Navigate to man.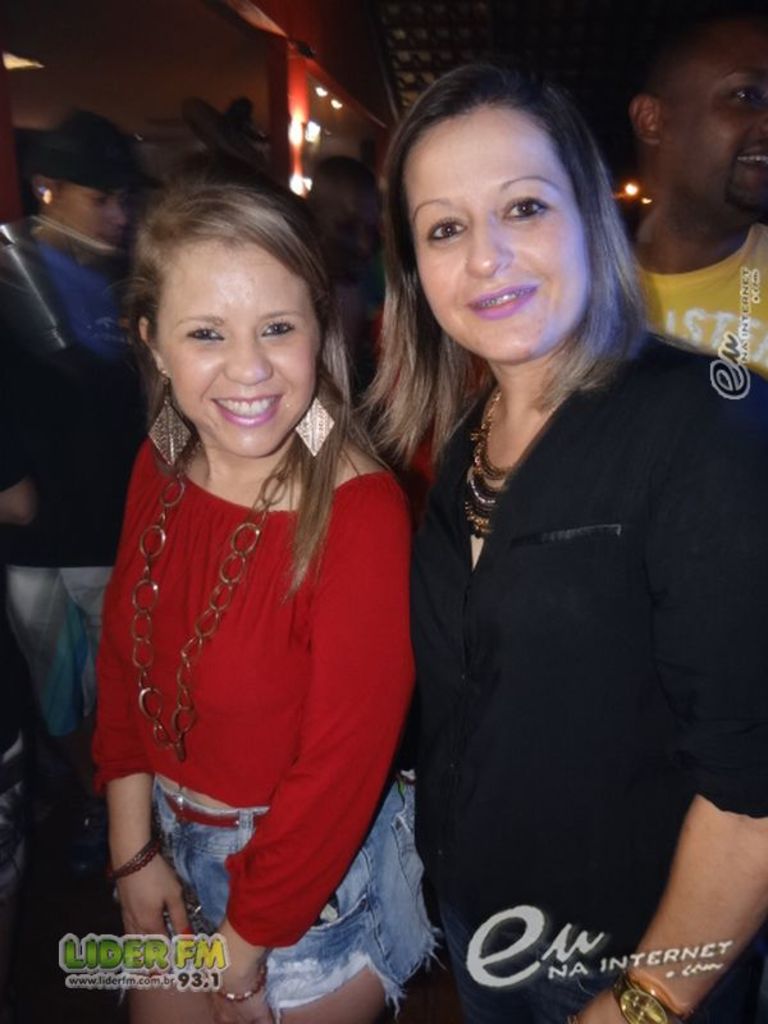
Navigation target: [x1=0, y1=110, x2=159, y2=771].
